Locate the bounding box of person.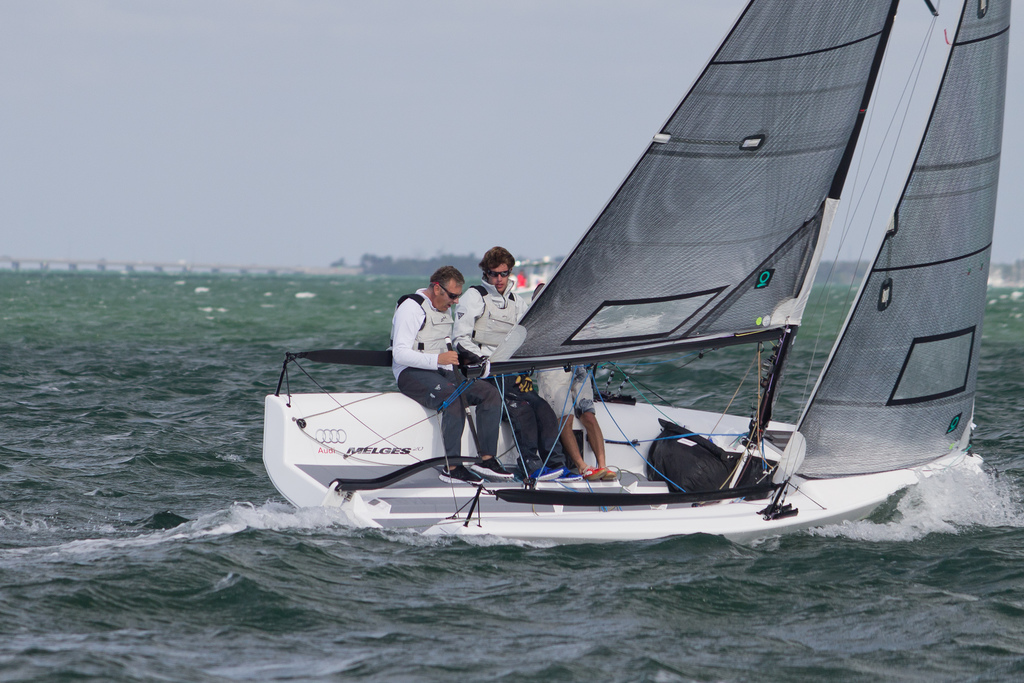
Bounding box: detection(390, 263, 512, 478).
